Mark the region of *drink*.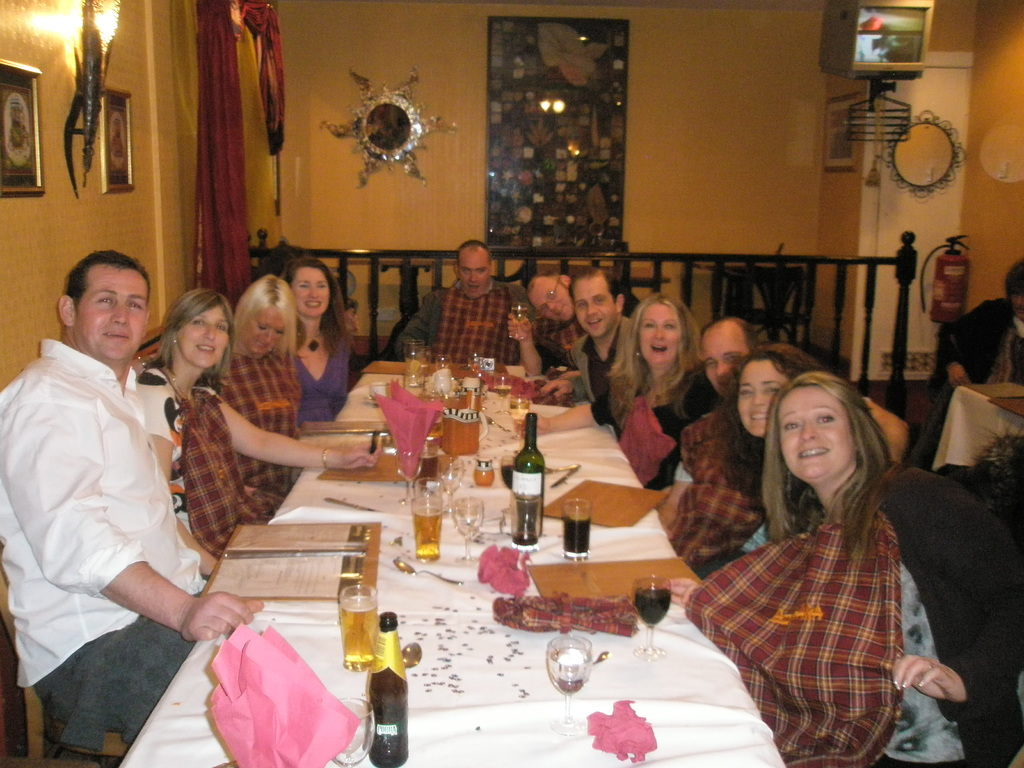
Region: crop(632, 585, 677, 626).
